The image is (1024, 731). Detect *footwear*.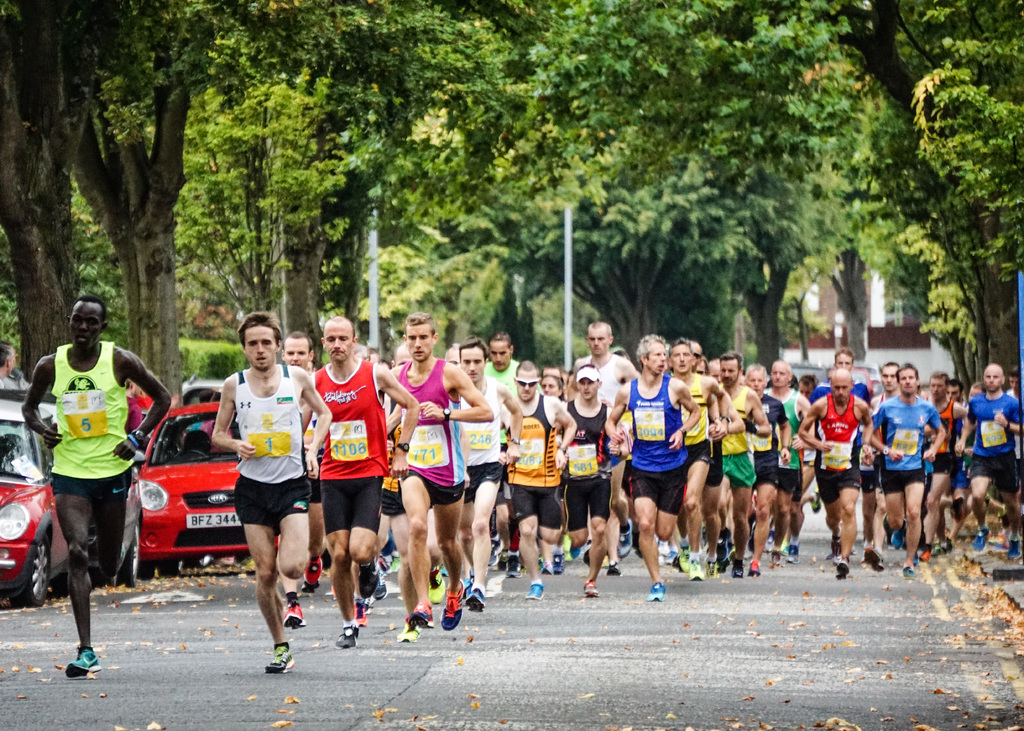
Detection: select_region(307, 553, 320, 584).
